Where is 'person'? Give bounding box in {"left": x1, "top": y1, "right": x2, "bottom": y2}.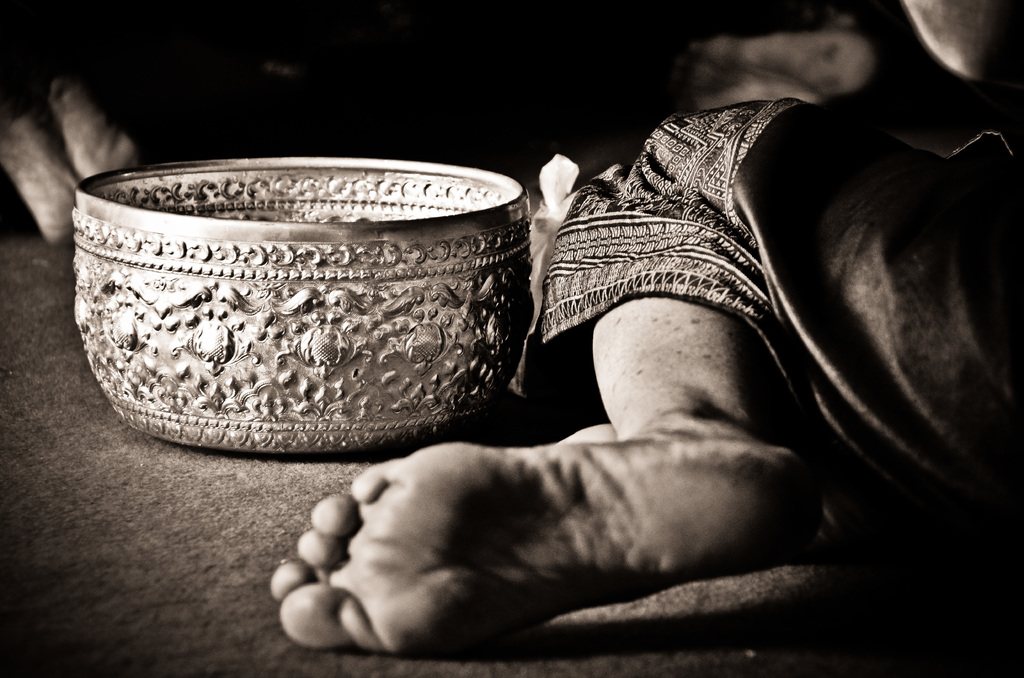
{"left": 267, "top": 0, "right": 1023, "bottom": 677}.
